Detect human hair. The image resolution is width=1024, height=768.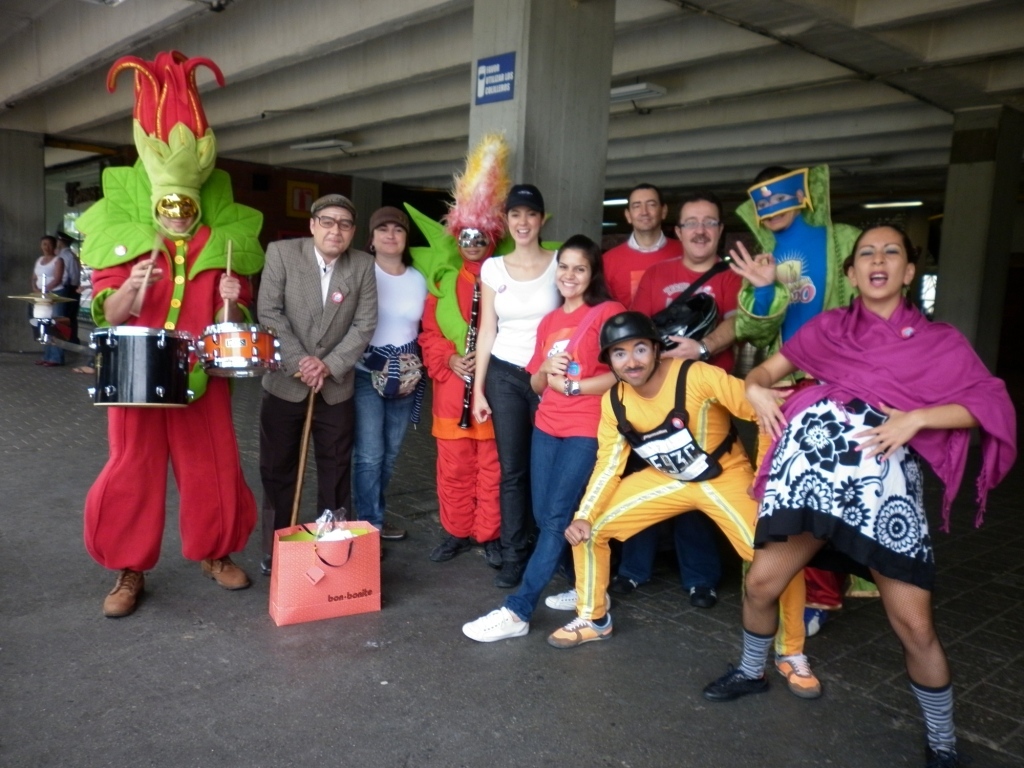
locate(400, 231, 415, 267).
